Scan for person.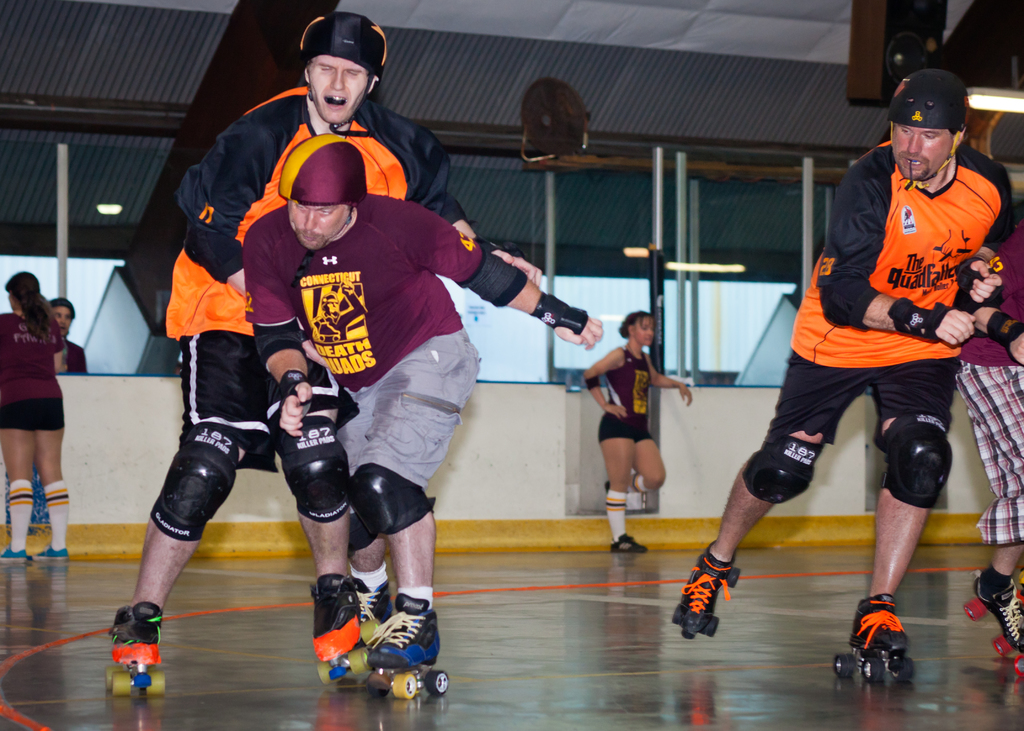
Scan result: bbox(956, 202, 1023, 656).
